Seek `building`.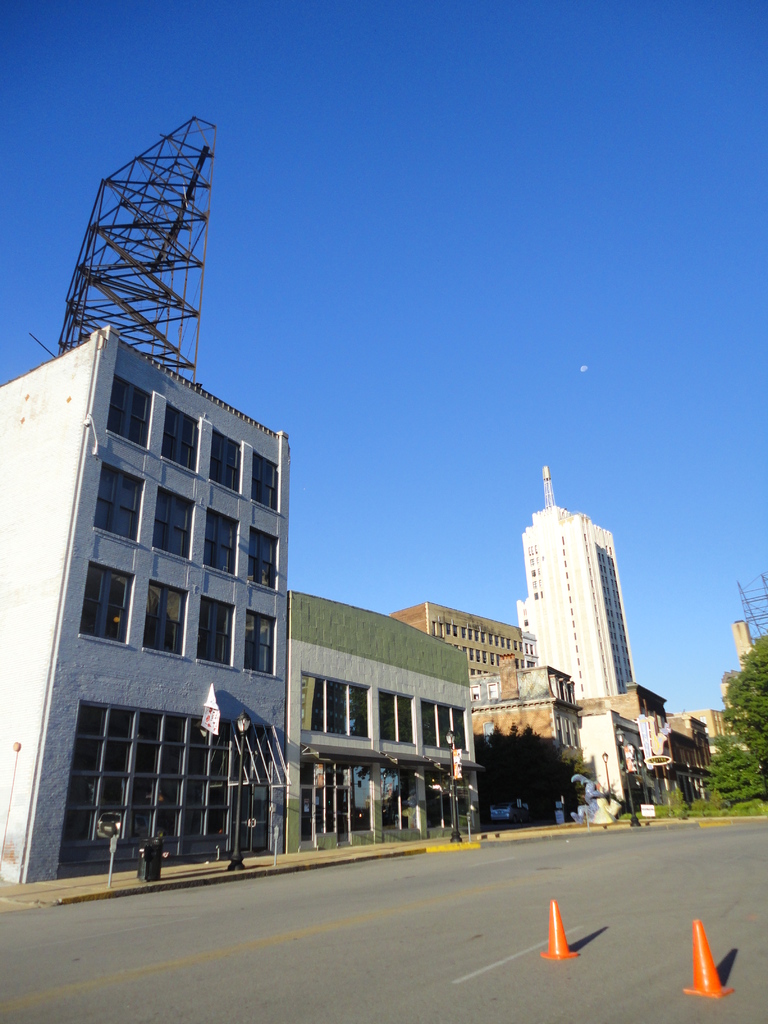
box(275, 605, 474, 860).
